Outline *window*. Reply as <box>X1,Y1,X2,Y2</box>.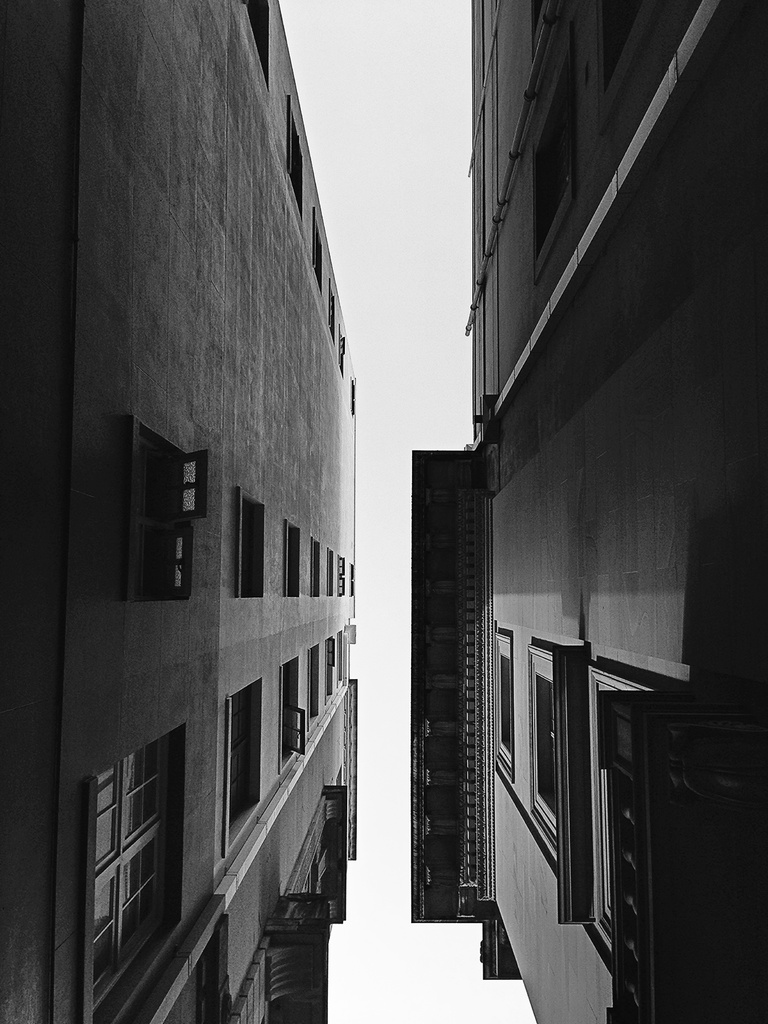
<box>219,679,264,860</box>.
